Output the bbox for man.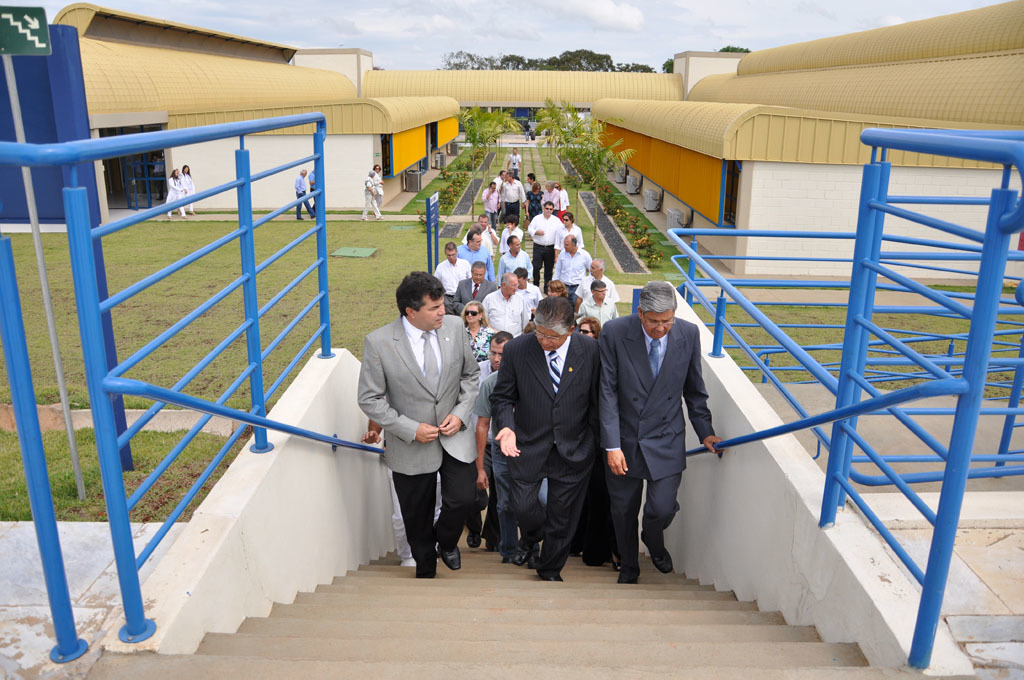
505,271,547,316.
